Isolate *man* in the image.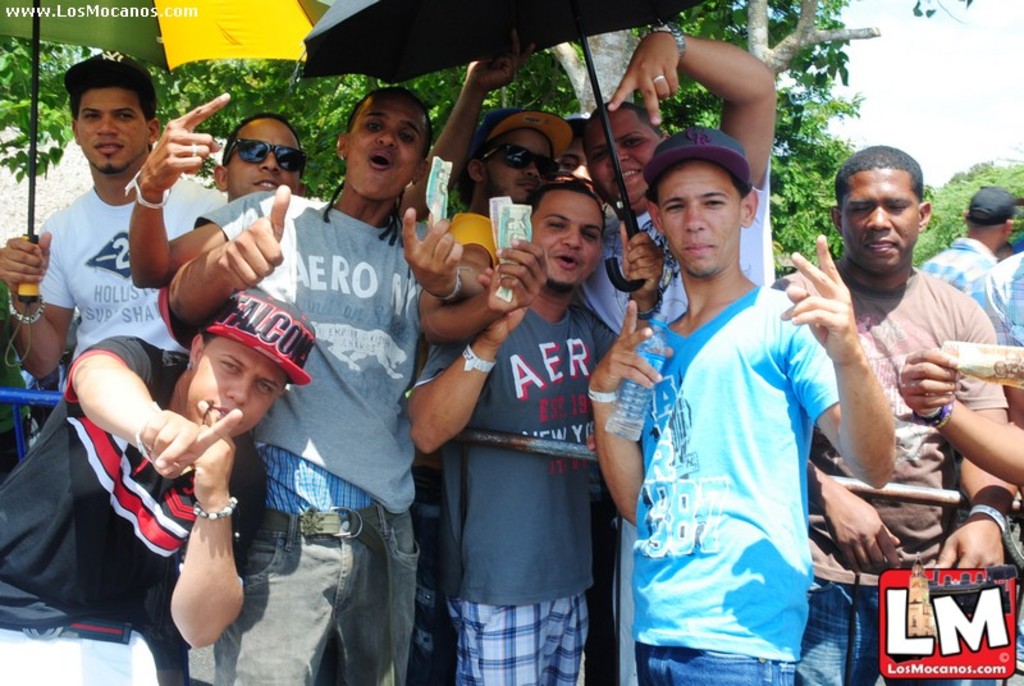
Isolated region: [x1=782, y1=140, x2=1005, y2=612].
